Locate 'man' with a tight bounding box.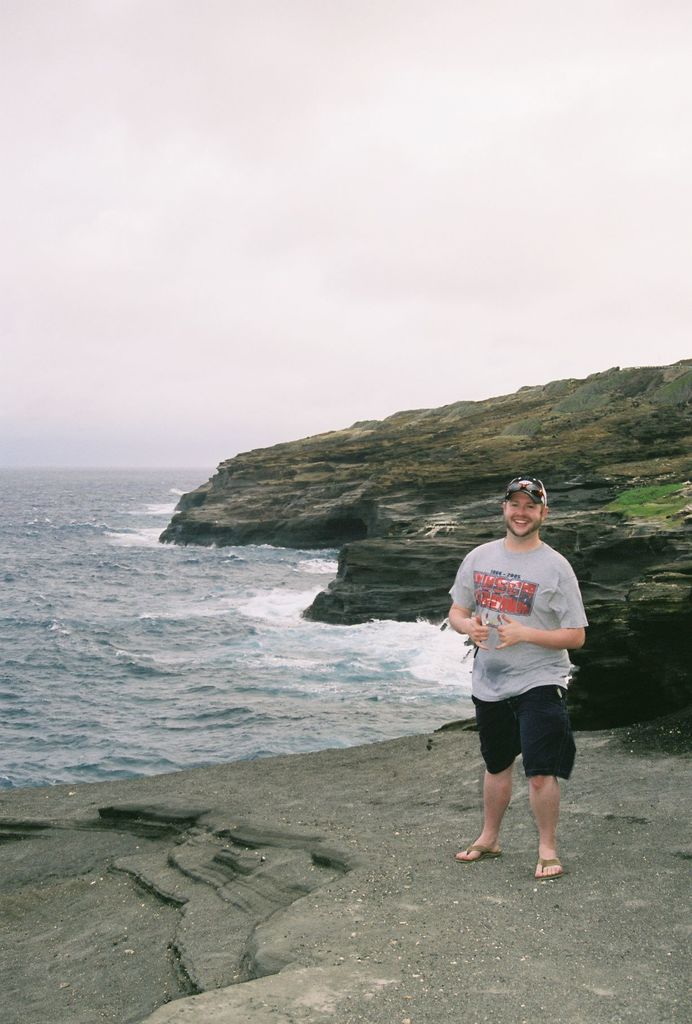
(452,492,600,891).
